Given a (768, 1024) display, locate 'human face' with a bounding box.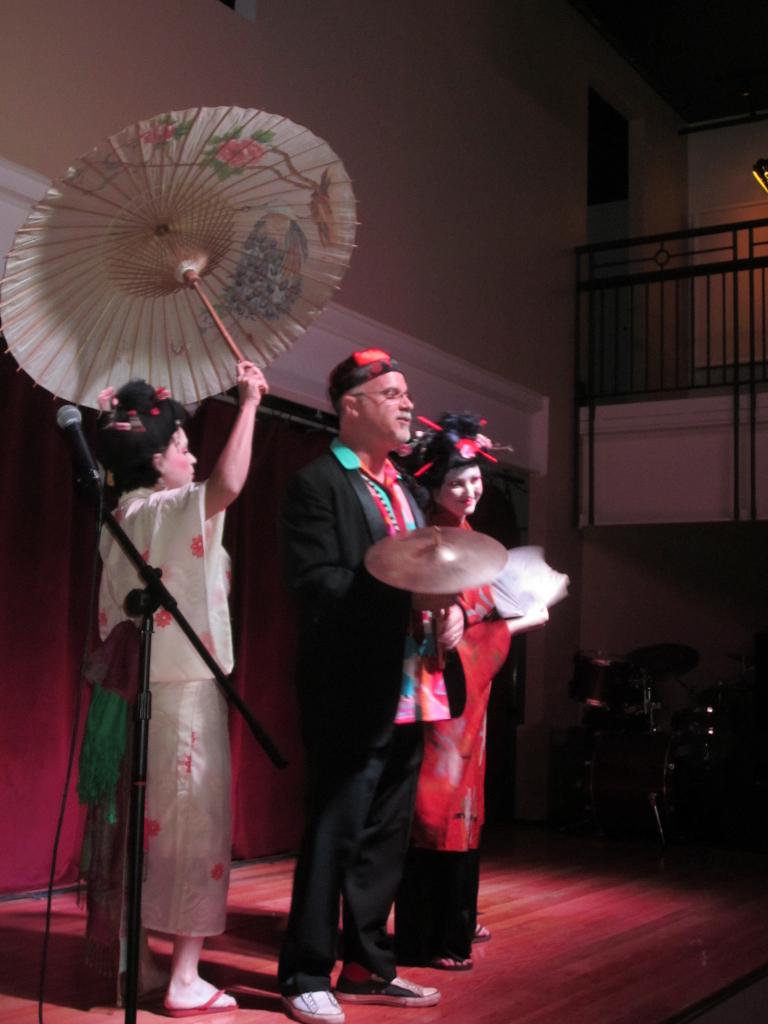
Located: locate(436, 469, 483, 516).
